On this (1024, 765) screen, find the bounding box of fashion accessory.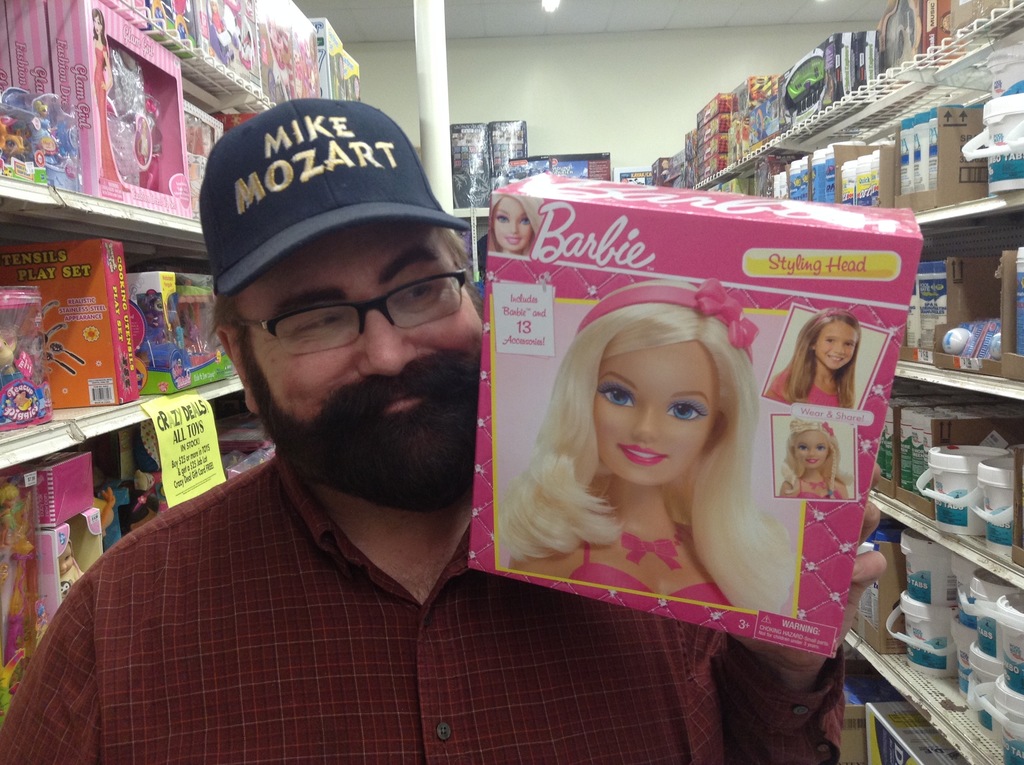
Bounding box: 575, 276, 758, 362.
